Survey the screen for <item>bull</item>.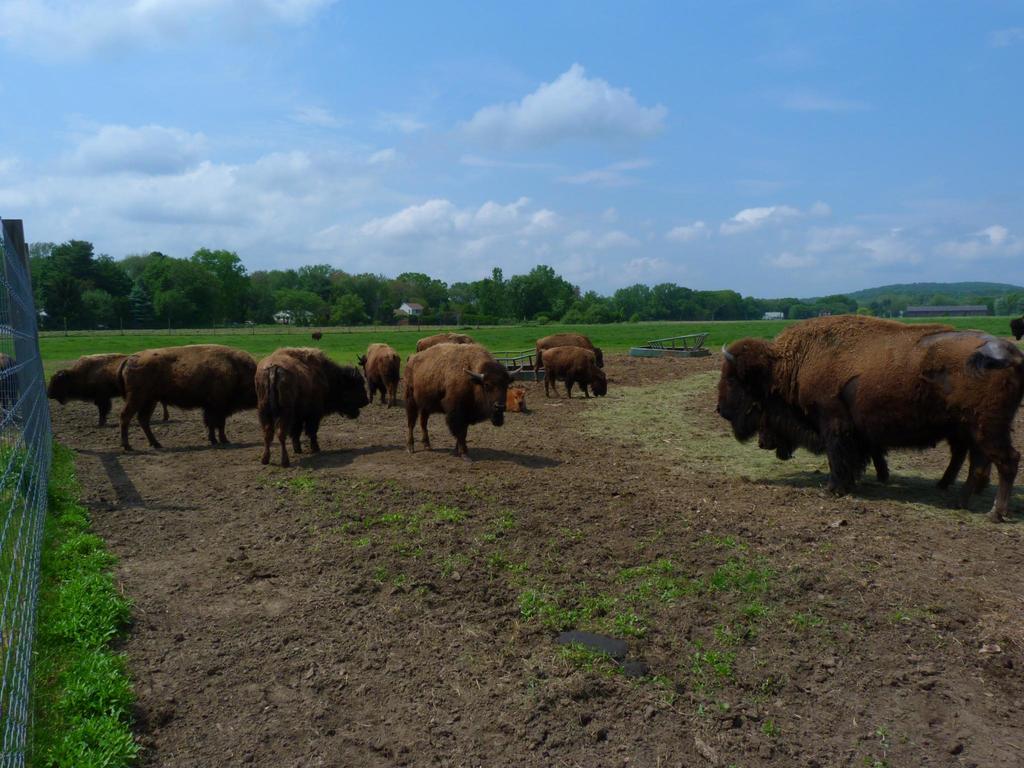
Survey found: bbox=[406, 335, 527, 461].
